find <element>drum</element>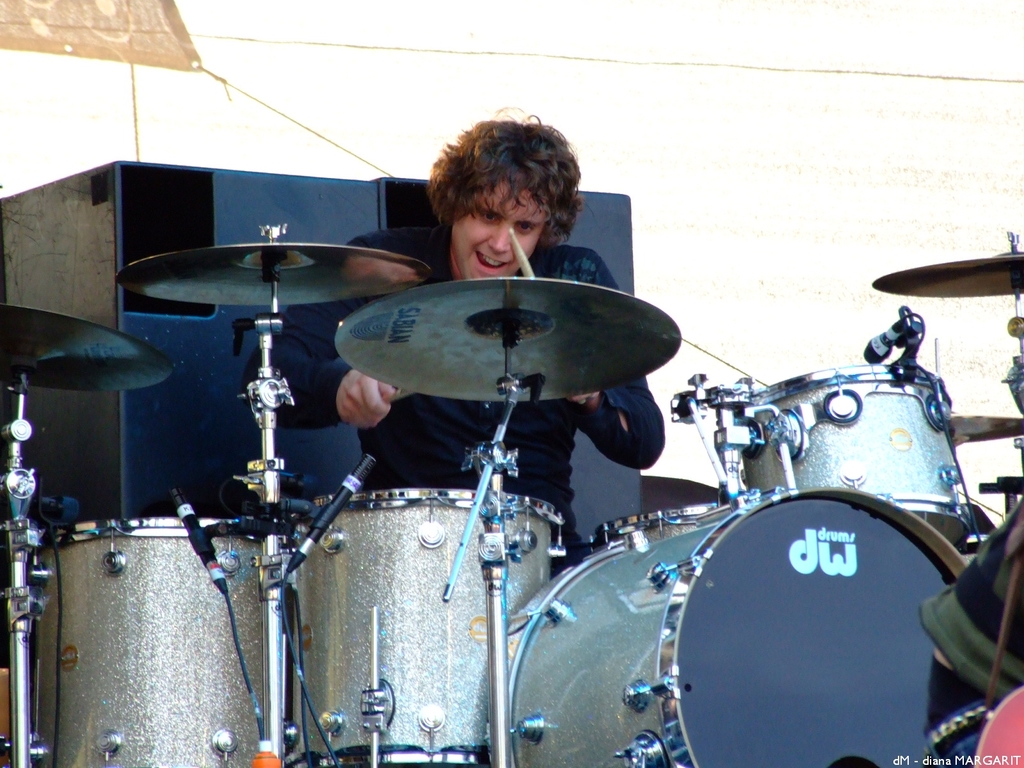
(588, 504, 730, 552)
